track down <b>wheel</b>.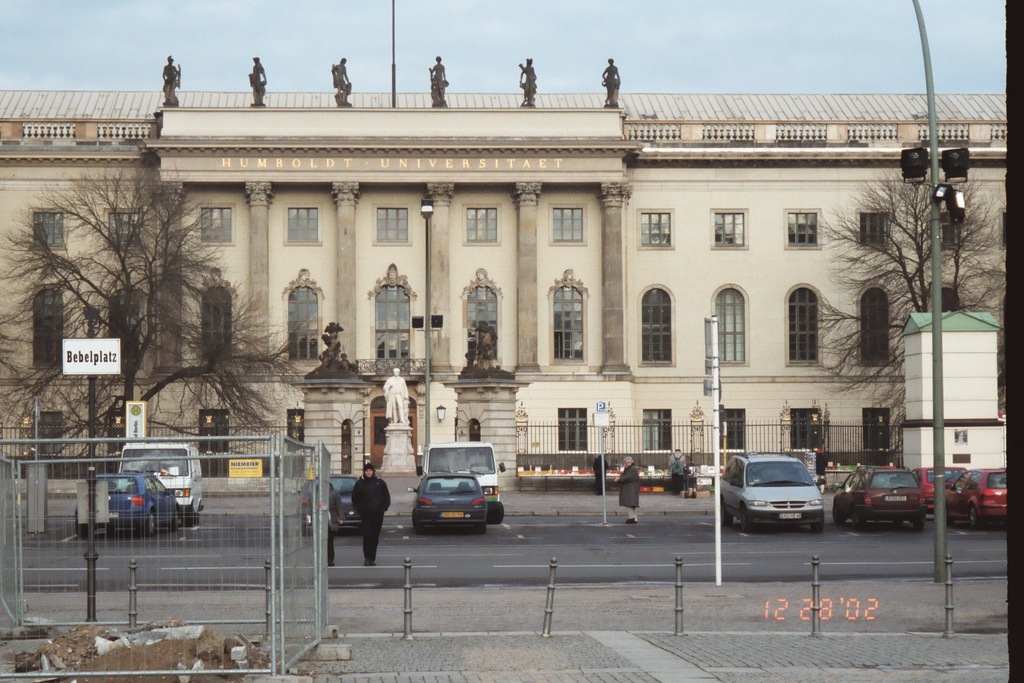
Tracked to bbox=(301, 526, 312, 536).
